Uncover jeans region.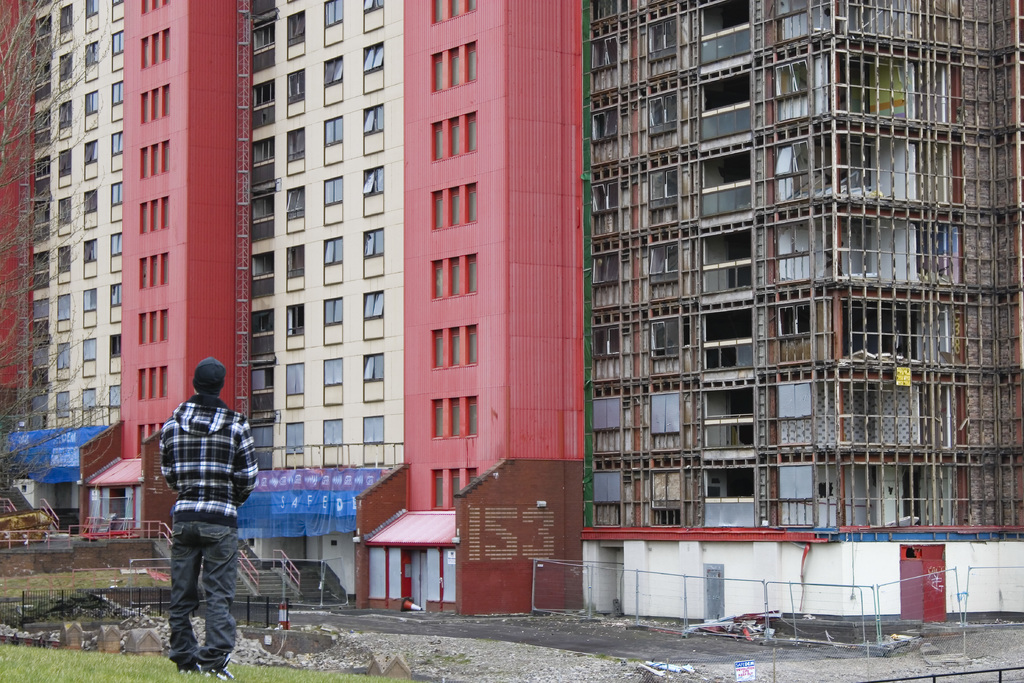
Uncovered: <region>172, 518, 238, 671</region>.
